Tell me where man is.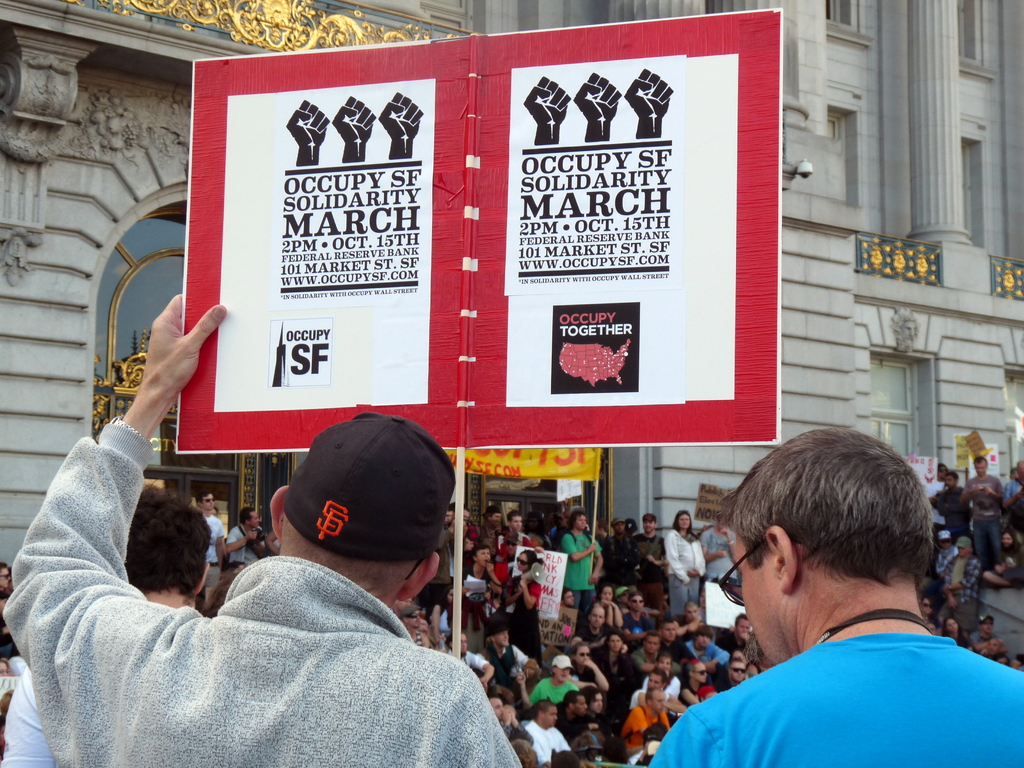
man is at select_region(518, 696, 564, 760).
